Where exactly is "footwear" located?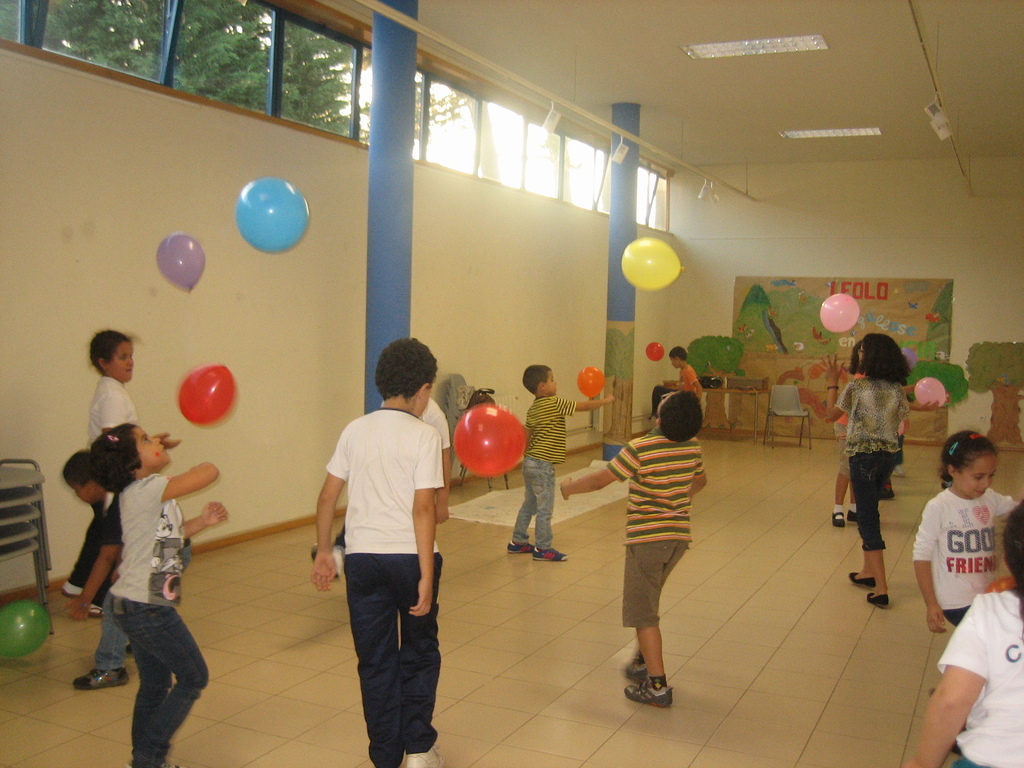
Its bounding box is BBox(531, 547, 568, 563).
